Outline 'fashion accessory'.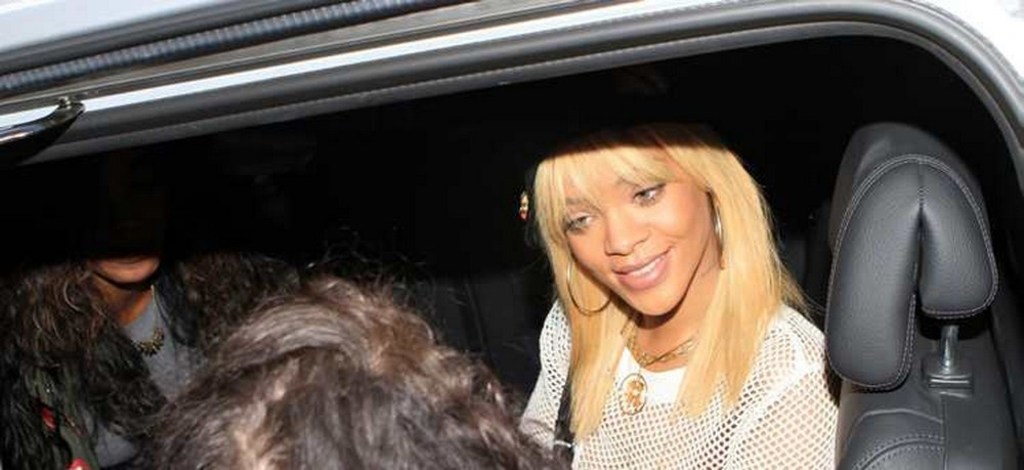
Outline: [x1=112, y1=286, x2=168, y2=357].
